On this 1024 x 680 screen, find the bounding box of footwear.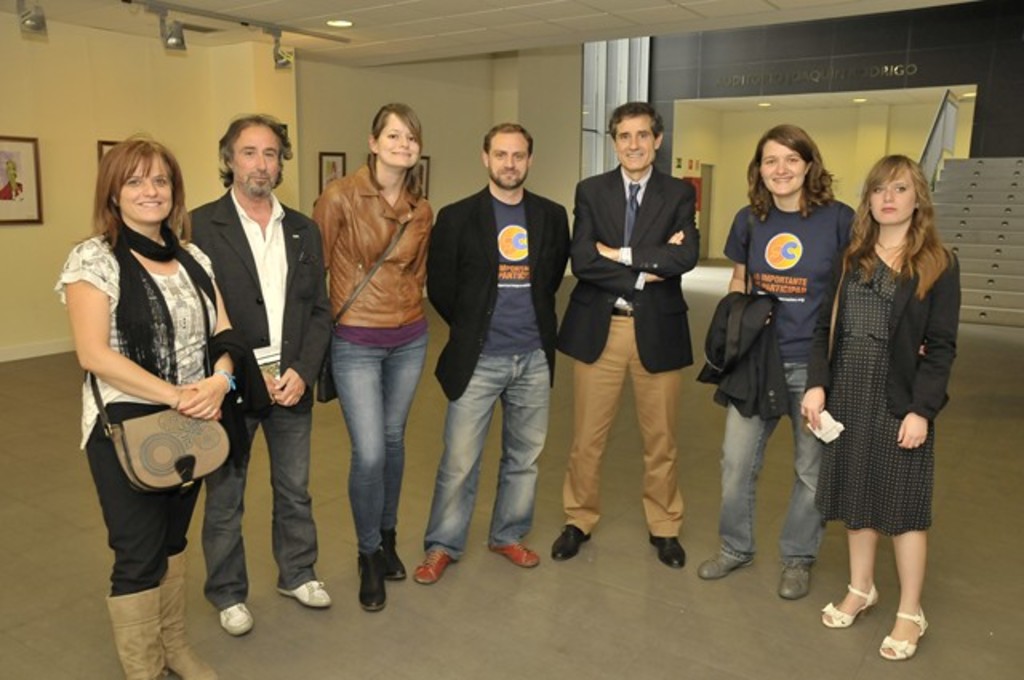
Bounding box: left=822, top=581, right=877, bottom=629.
